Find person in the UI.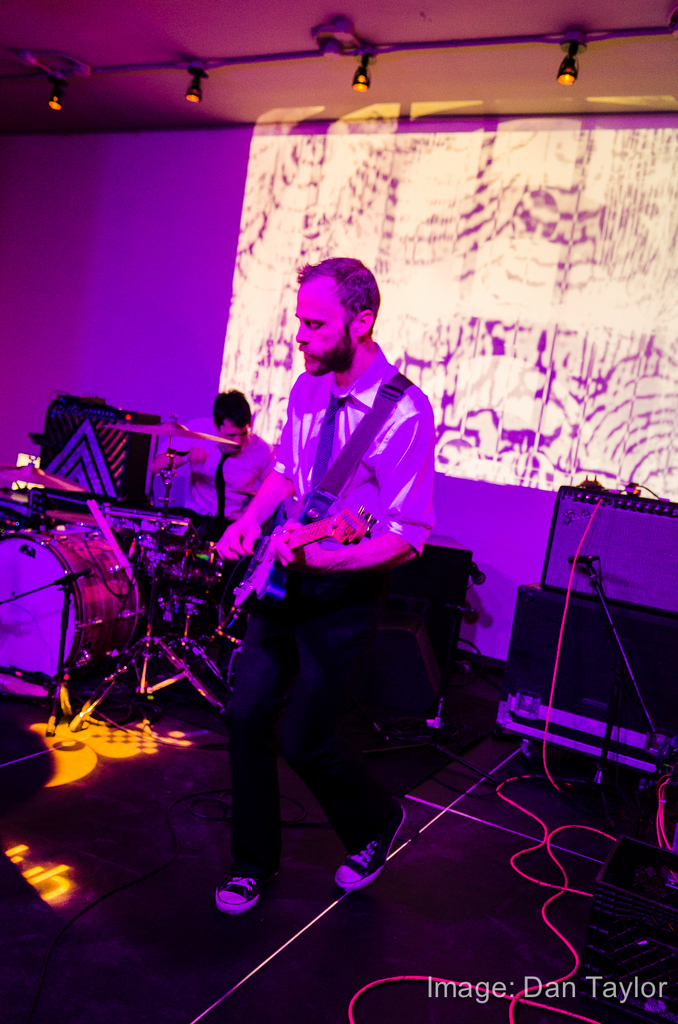
UI element at bbox(156, 395, 263, 629).
